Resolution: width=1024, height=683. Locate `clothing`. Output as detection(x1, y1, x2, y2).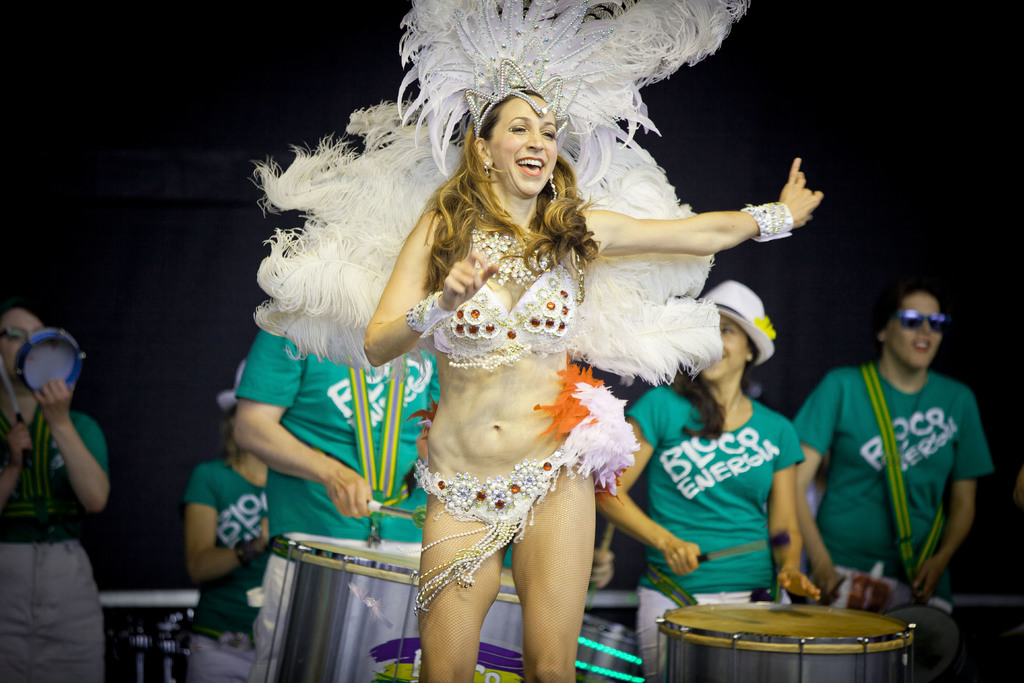
detection(231, 329, 441, 682).
